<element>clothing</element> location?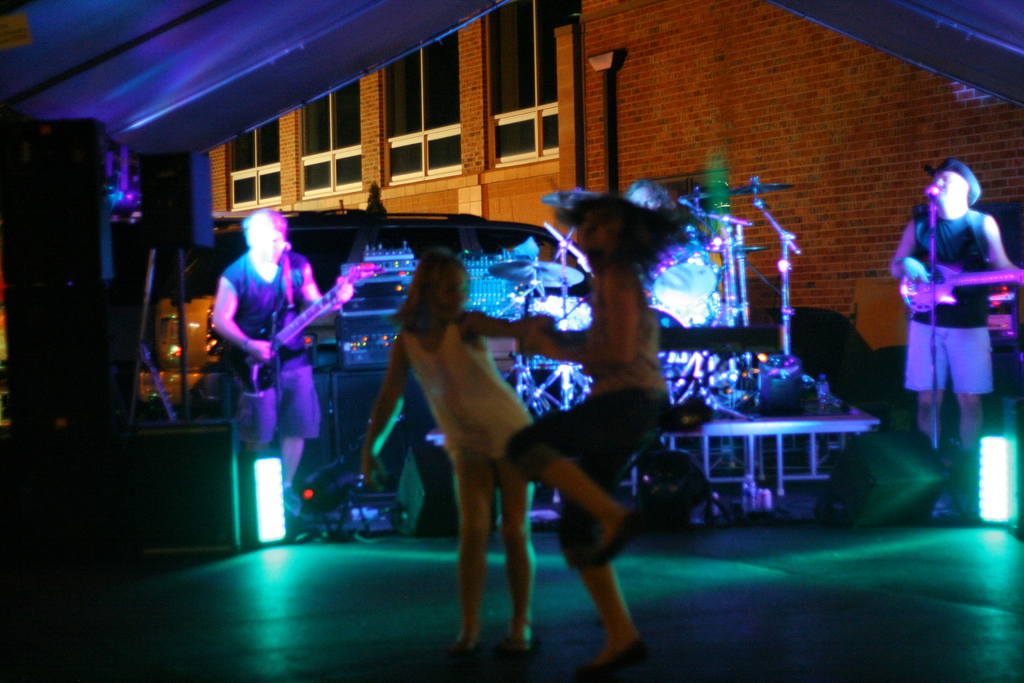
select_region(208, 208, 328, 475)
